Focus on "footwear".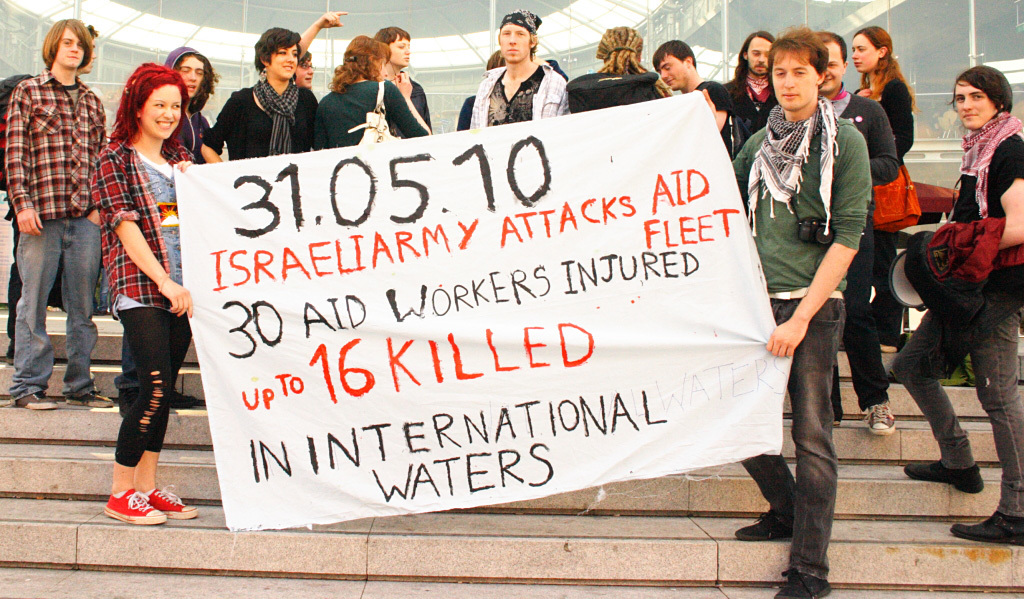
Focused at box=[952, 510, 1023, 544].
